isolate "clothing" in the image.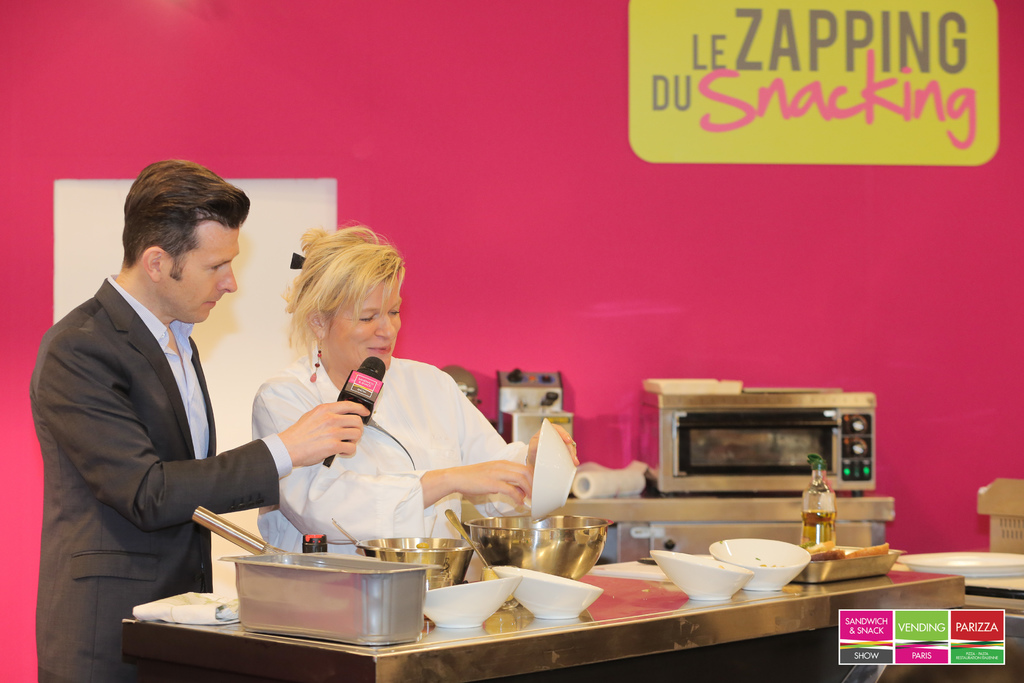
Isolated region: locate(243, 352, 532, 553).
